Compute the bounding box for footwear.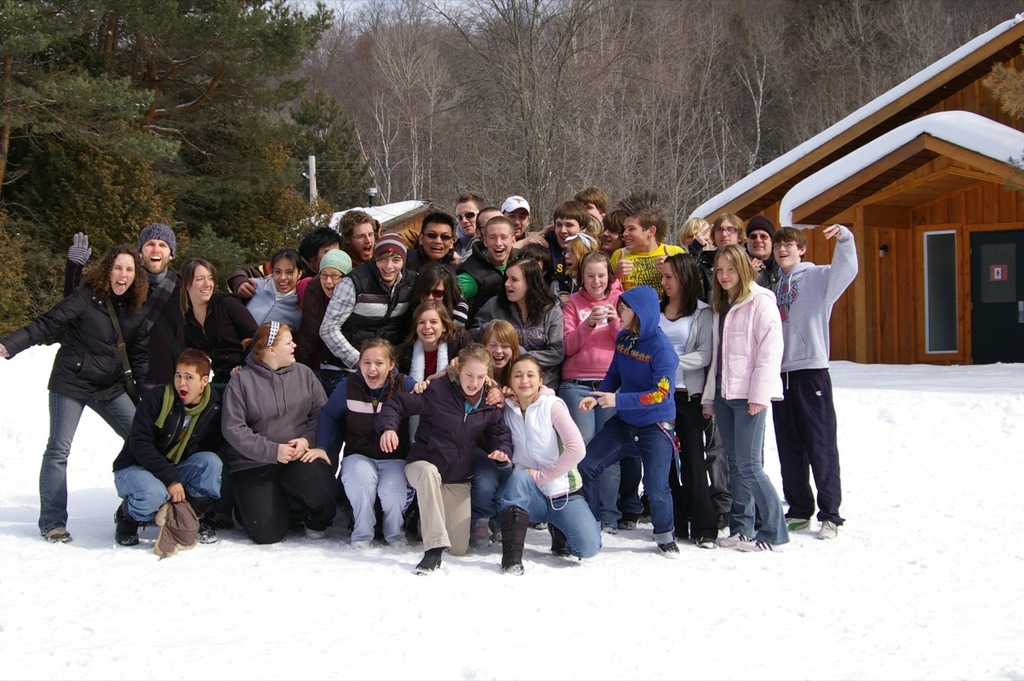
37 525 77 541.
